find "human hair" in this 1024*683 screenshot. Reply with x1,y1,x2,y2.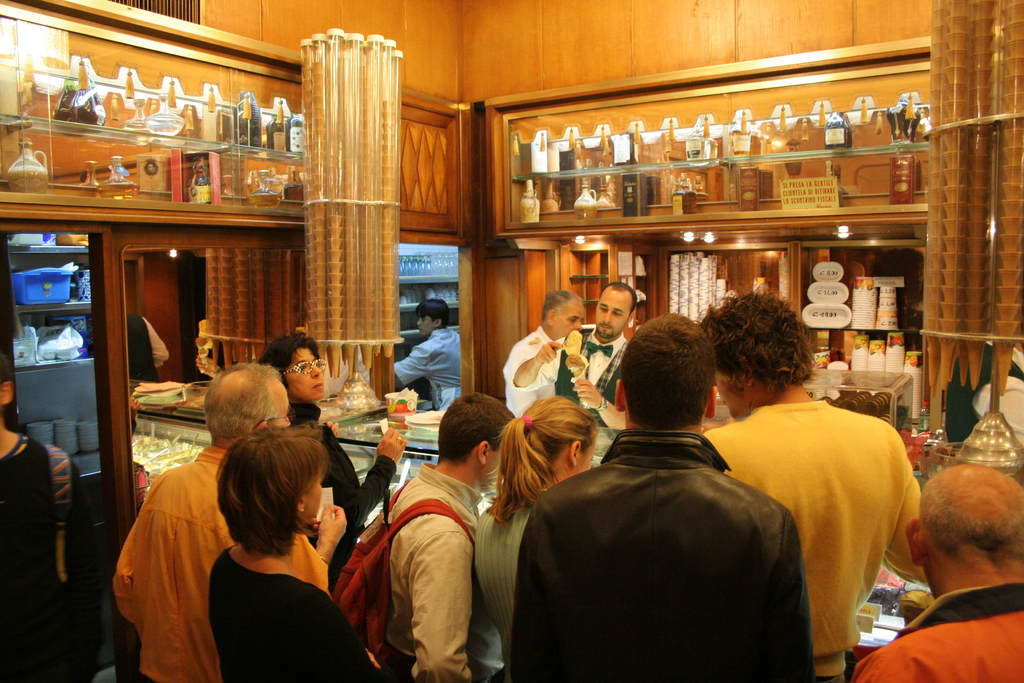
616,315,720,431.
